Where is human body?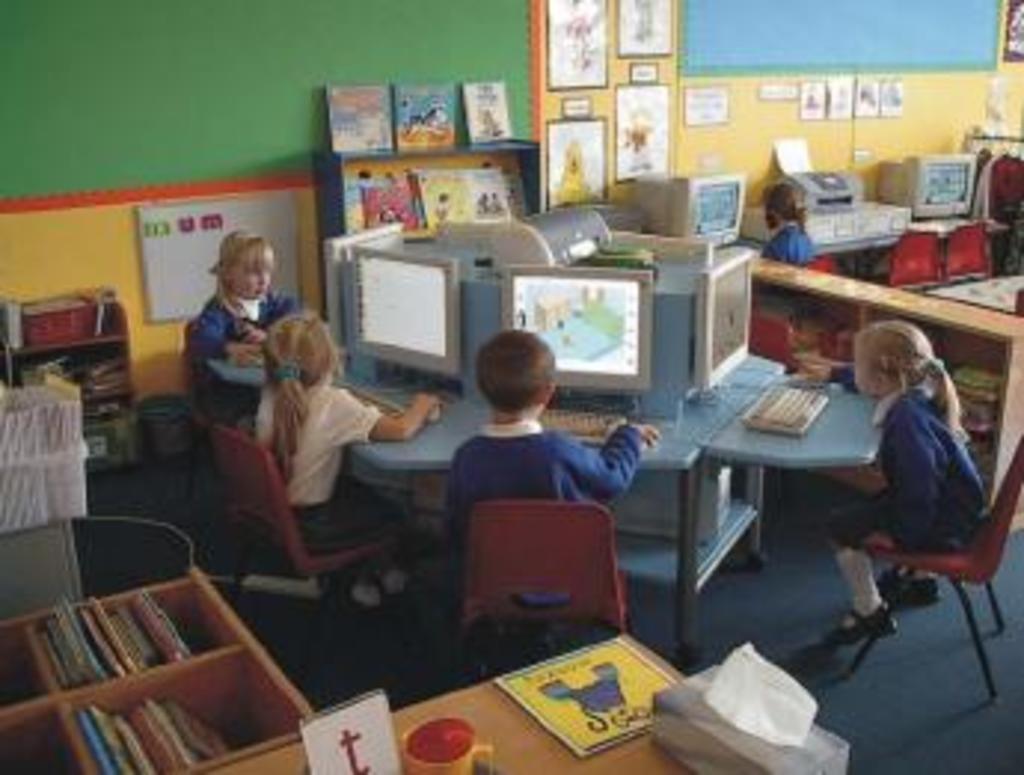
region(448, 339, 644, 508).
